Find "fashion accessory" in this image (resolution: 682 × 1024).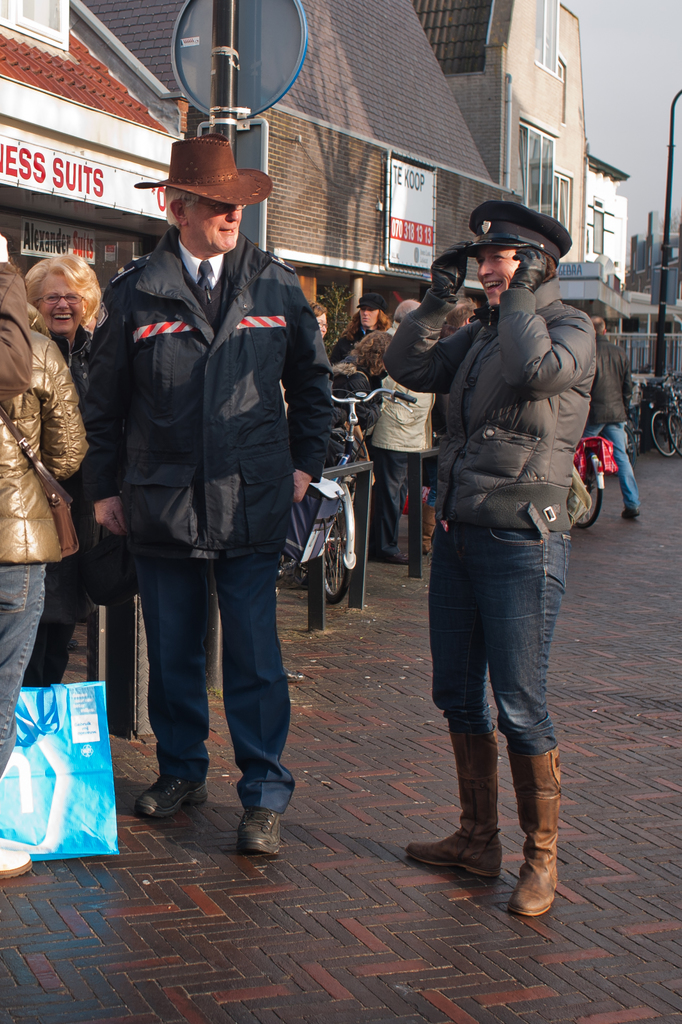
region(421, 503, 438, 556).
